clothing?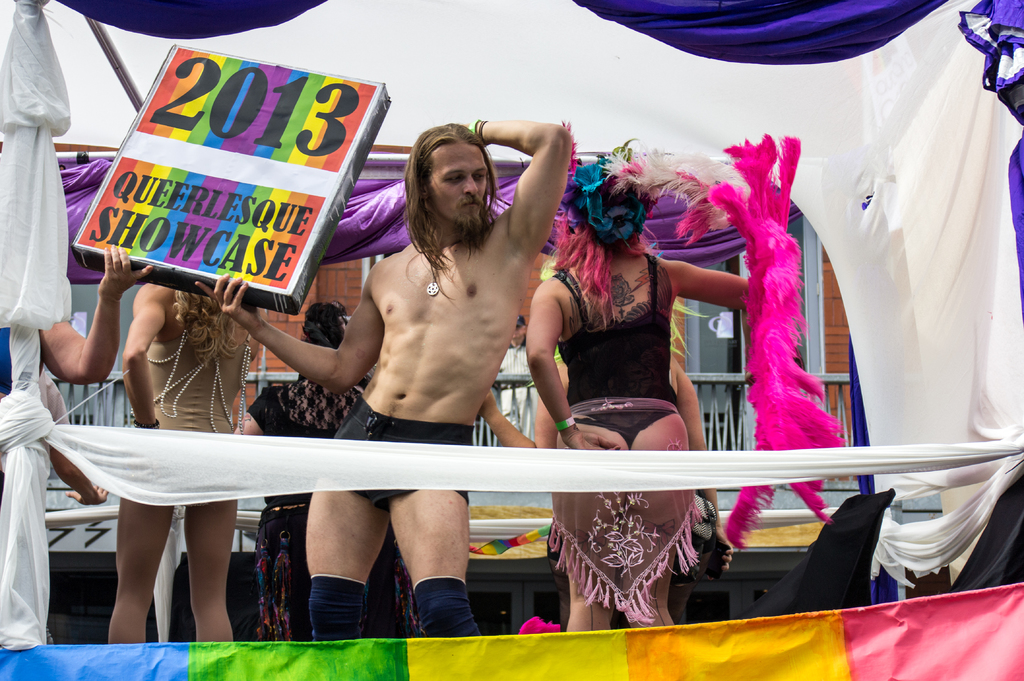
242,377,423,639
